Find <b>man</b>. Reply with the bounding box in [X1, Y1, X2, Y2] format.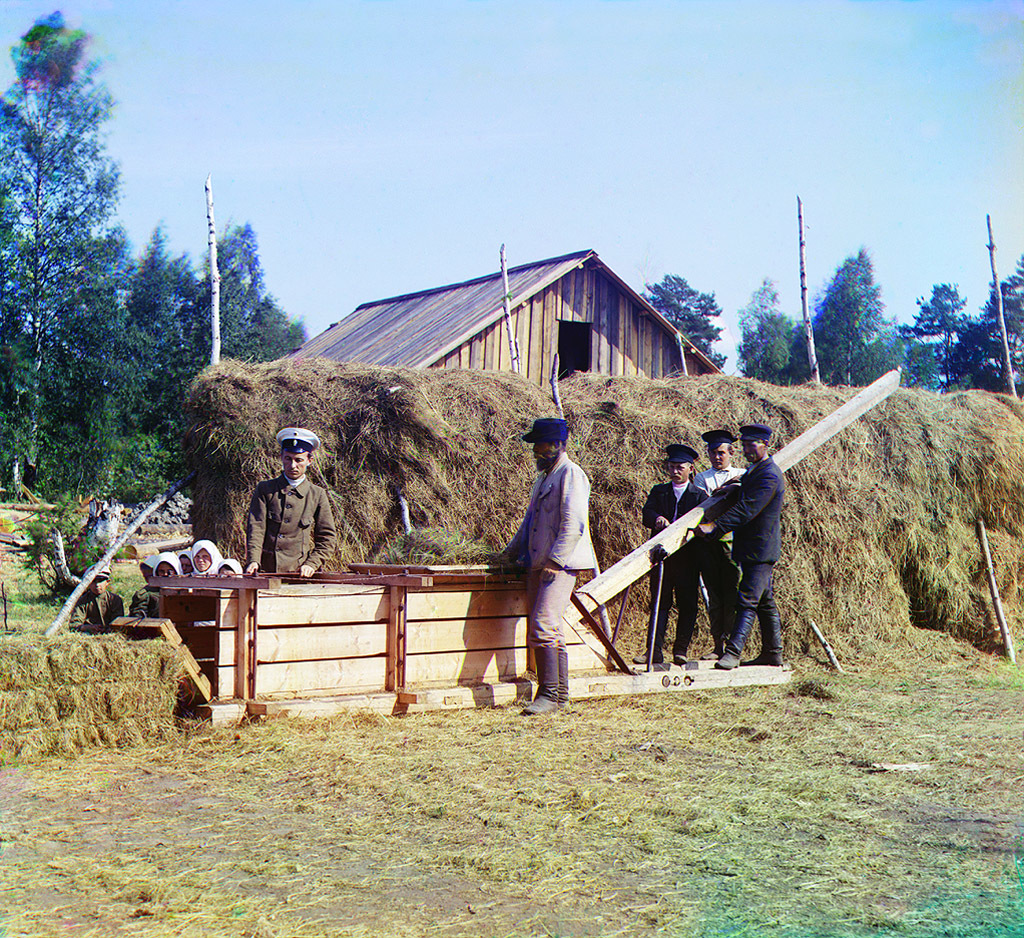
[642, 442, 723, 674].
